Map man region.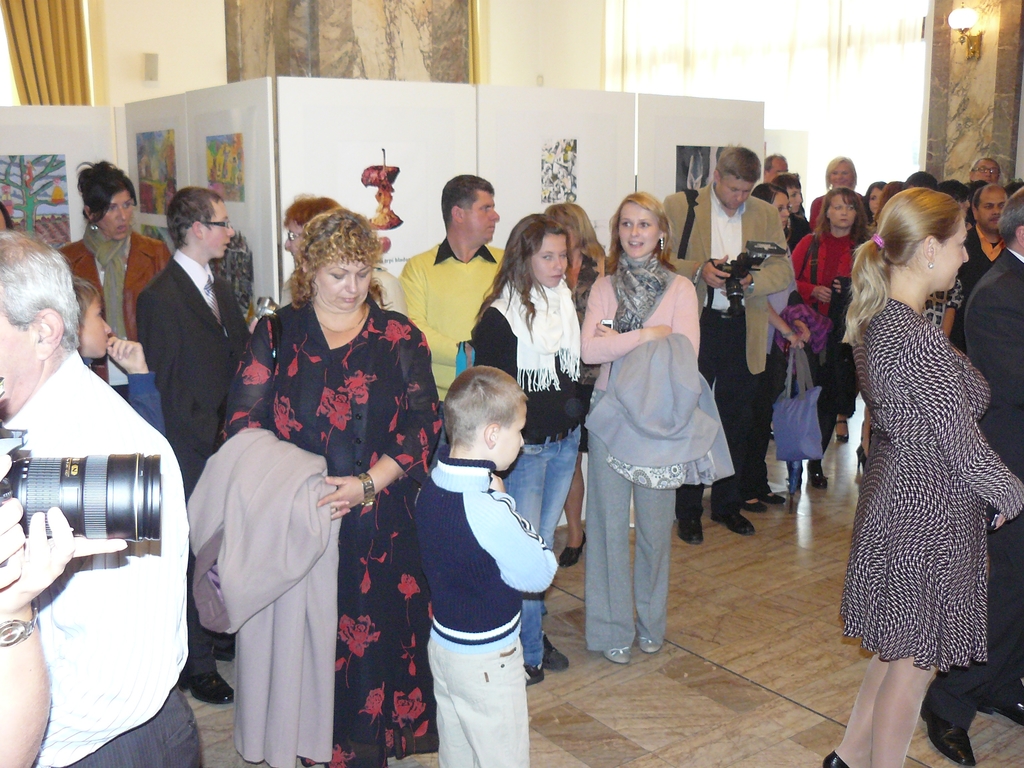
Mapped to (764,154,788,184).
